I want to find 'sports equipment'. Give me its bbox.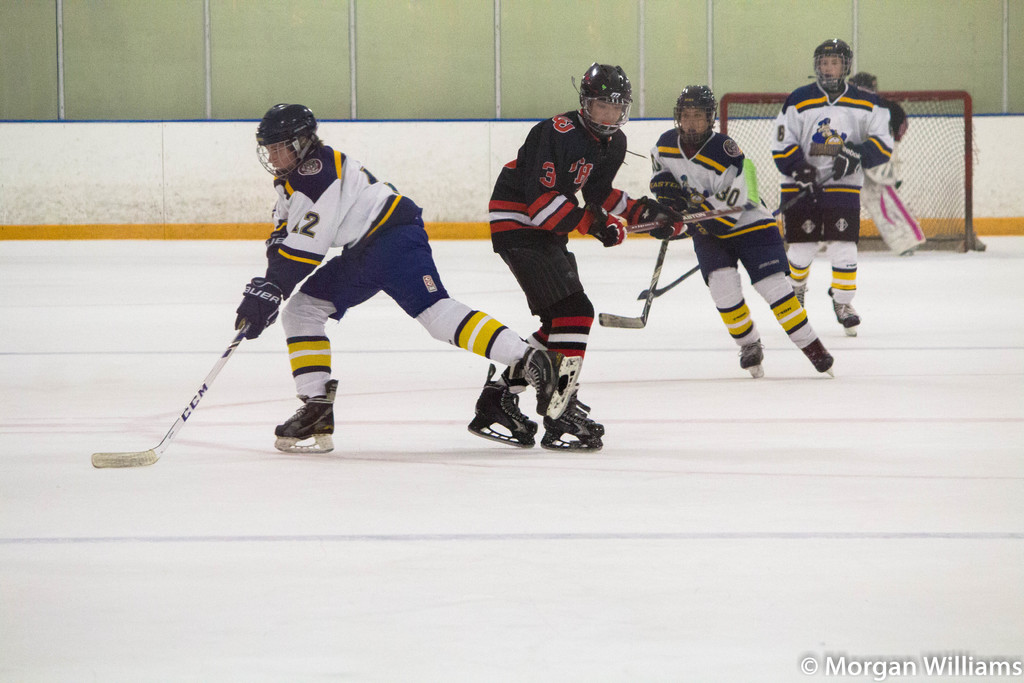
select_region(811, 37, 851, 90).
